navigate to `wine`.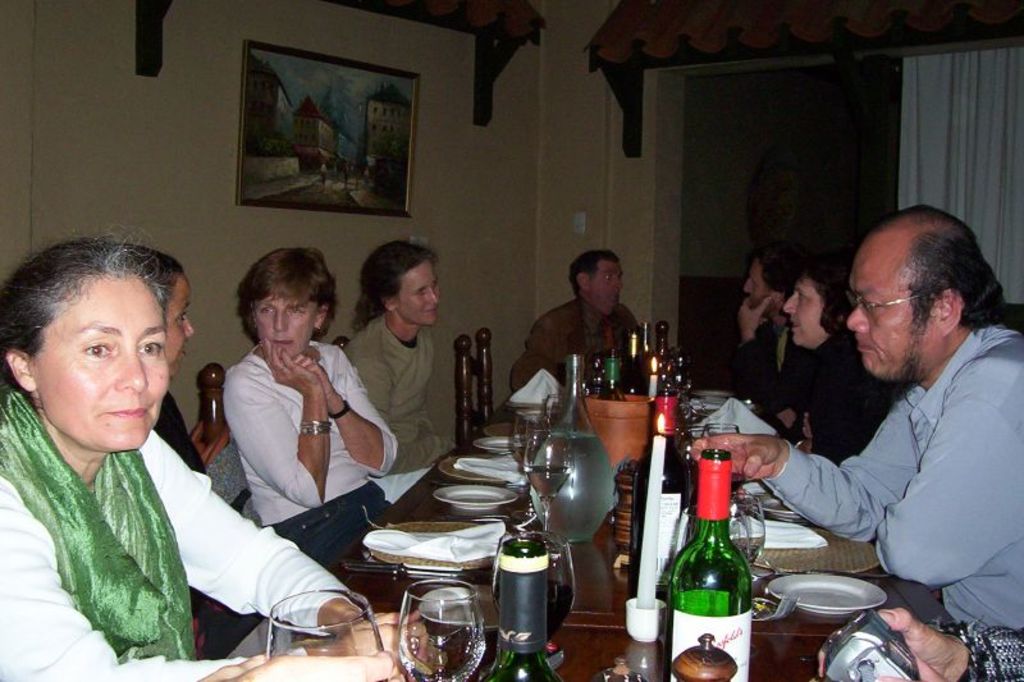
Navigation target: (480, 576, 573, 642).
